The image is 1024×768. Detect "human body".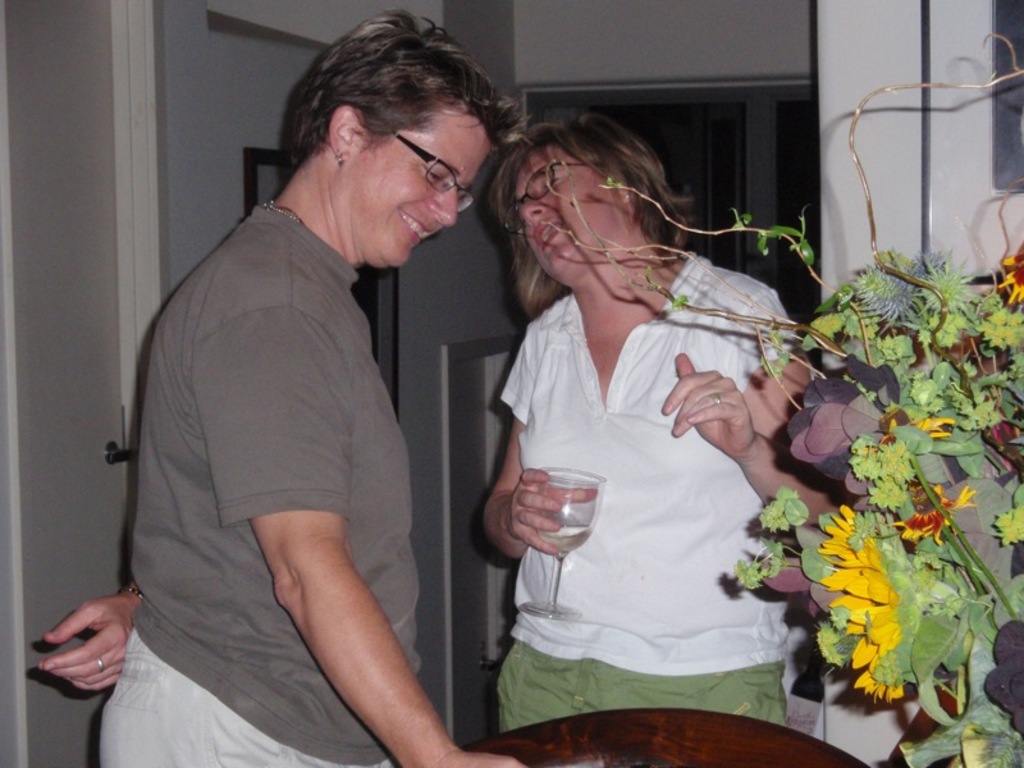
Detection: bbox=[105, 14, 520, 765].
